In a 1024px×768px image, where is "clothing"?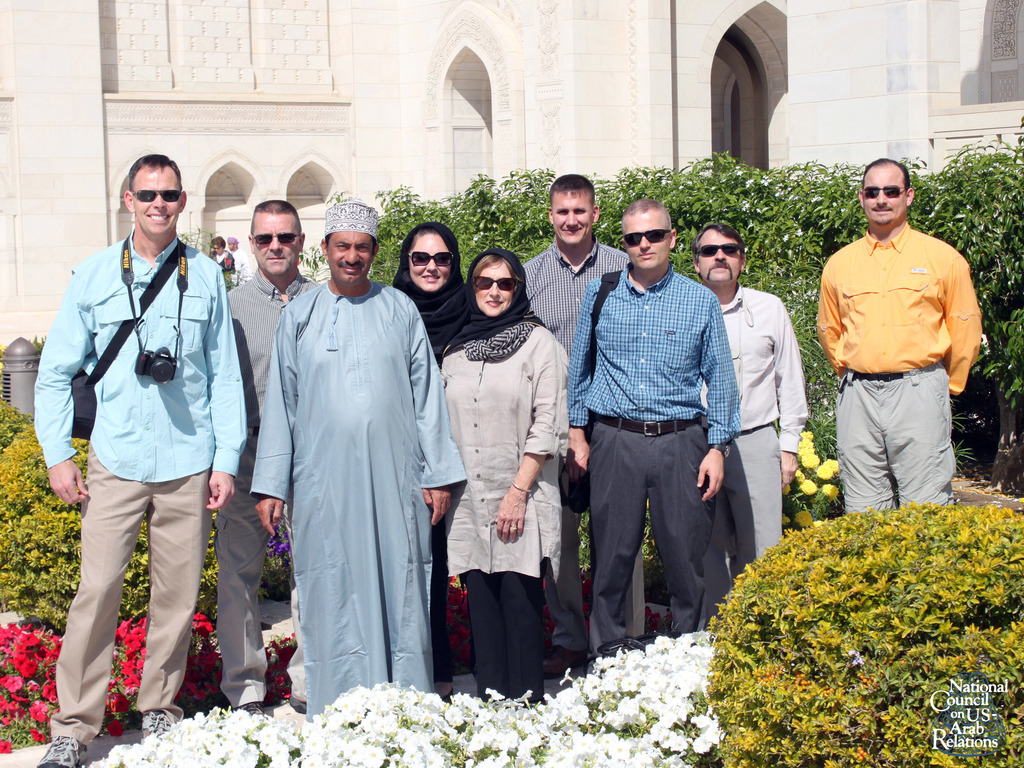
701 282 811 632.
